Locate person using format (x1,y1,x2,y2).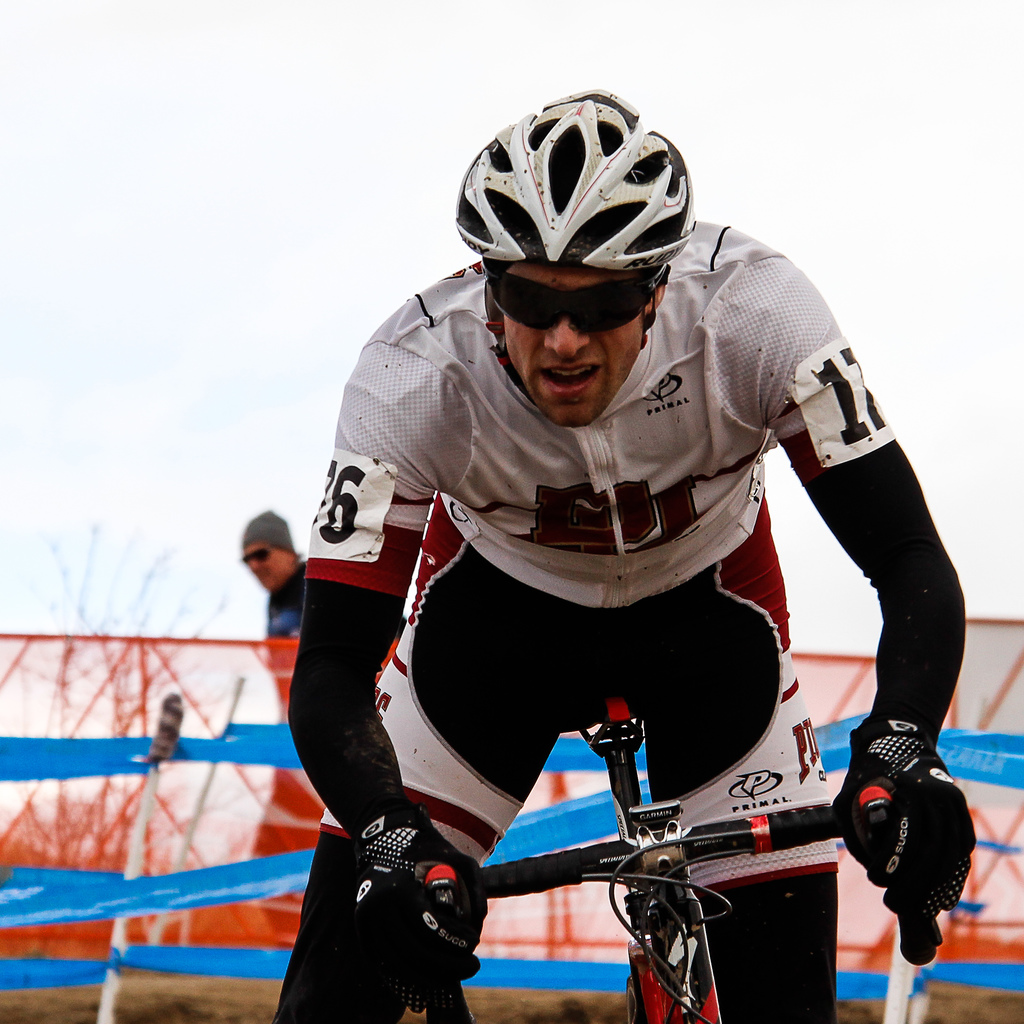
(231,509,308,629).
